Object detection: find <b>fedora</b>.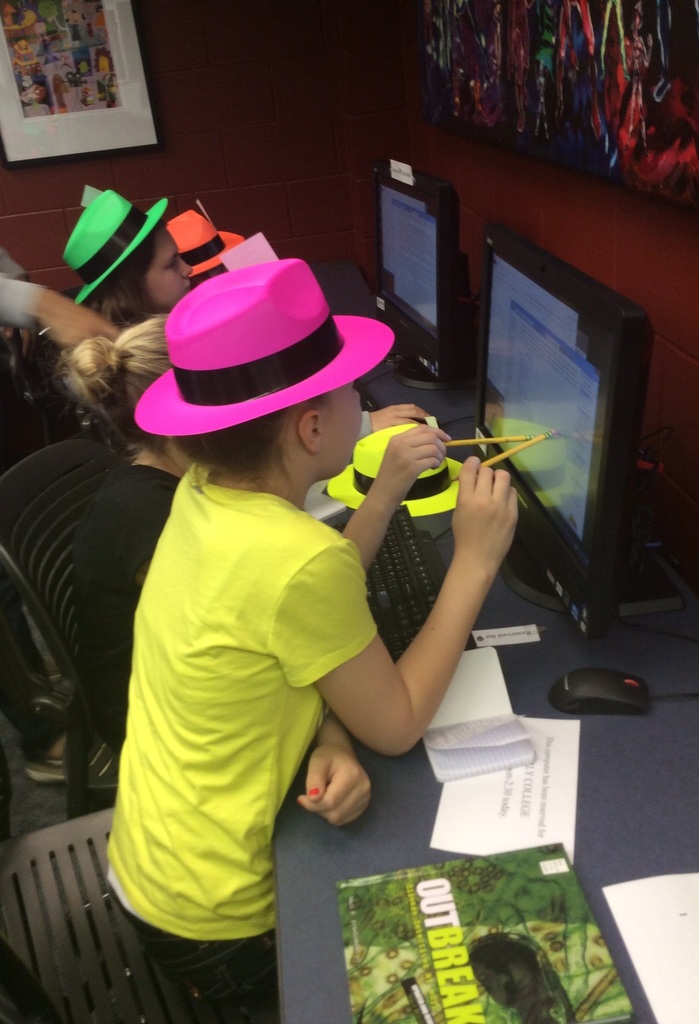
bbox=[165, 206, 244, 283].
